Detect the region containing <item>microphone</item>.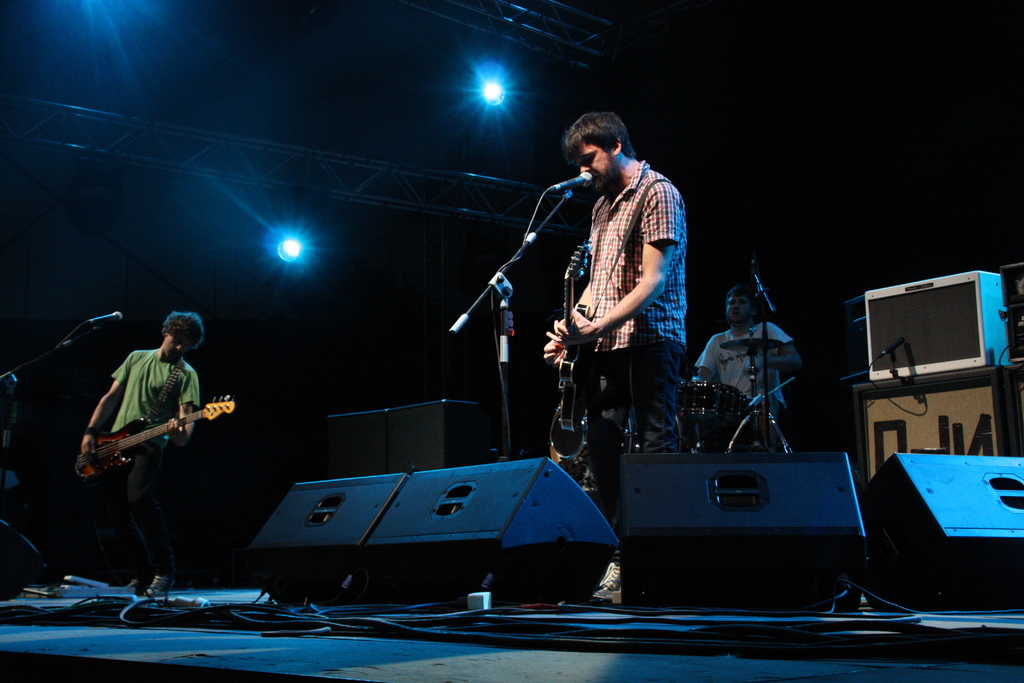
[x1=739, y1=251, x2=773, y2=318].
